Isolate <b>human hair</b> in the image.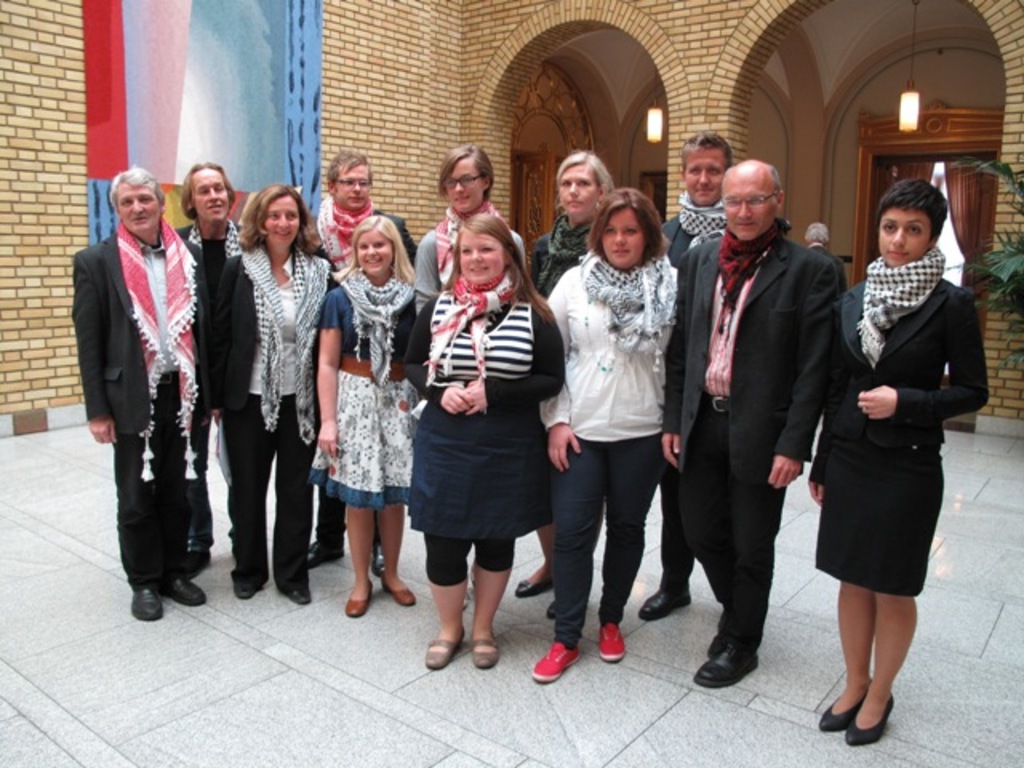
Isolated region: [left=181, top=163, right=237, bottom=219].
